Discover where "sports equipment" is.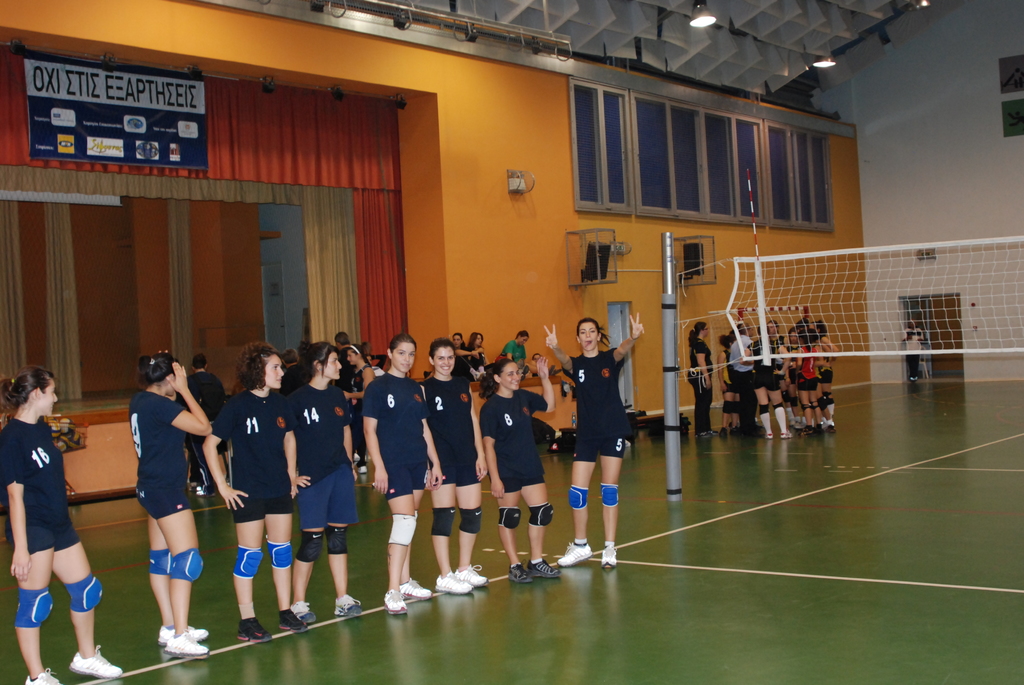
Discovered at detection(281, 606, 310, 633).
